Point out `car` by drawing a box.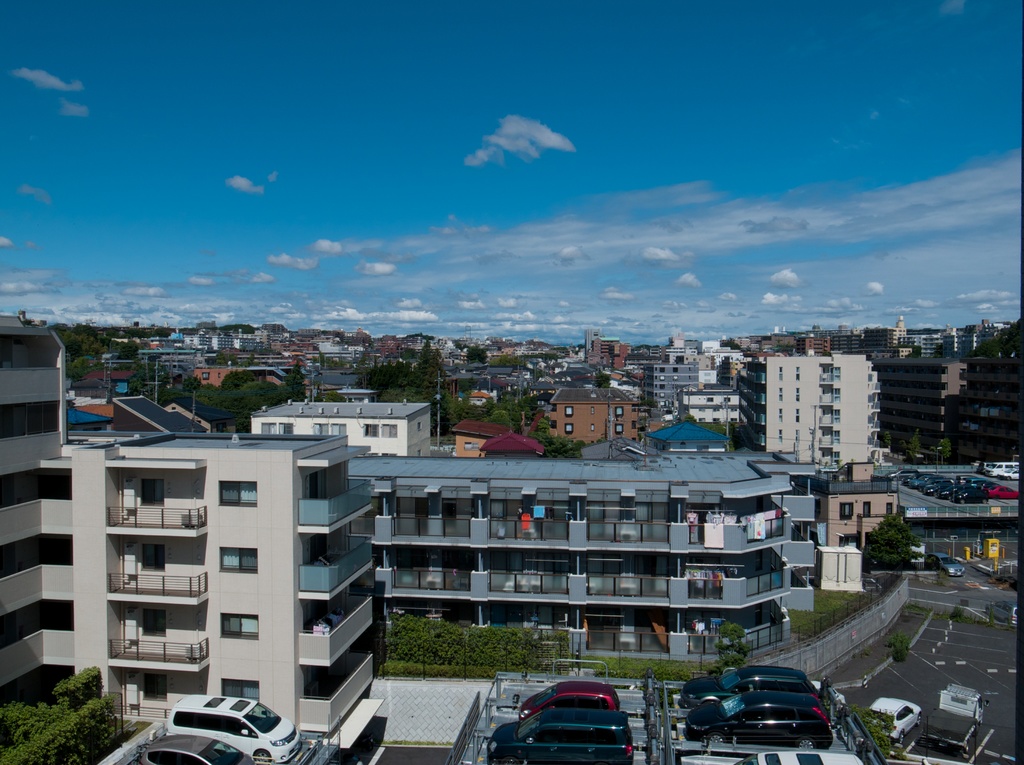
box(682, 695, 831, 751).
